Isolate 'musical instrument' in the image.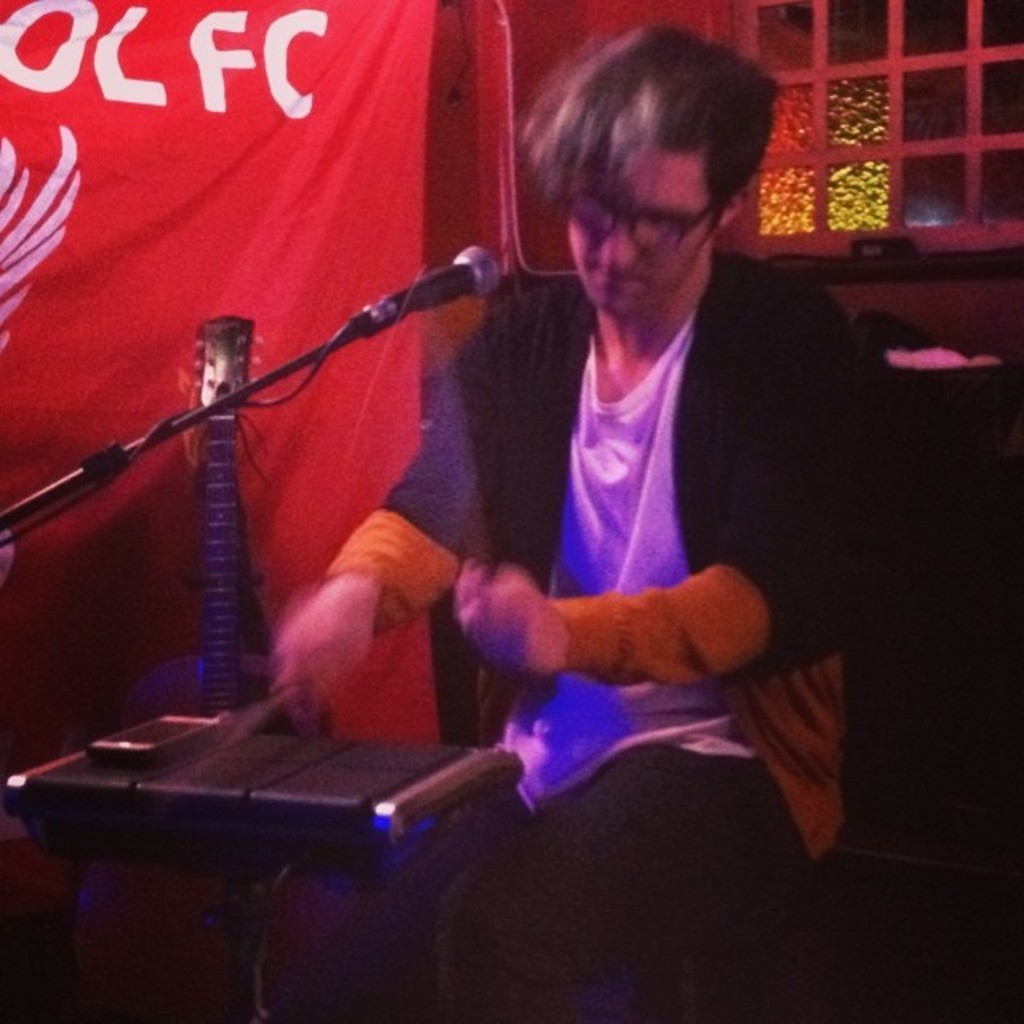
Isolated region: 176, 299, 270, 717.
